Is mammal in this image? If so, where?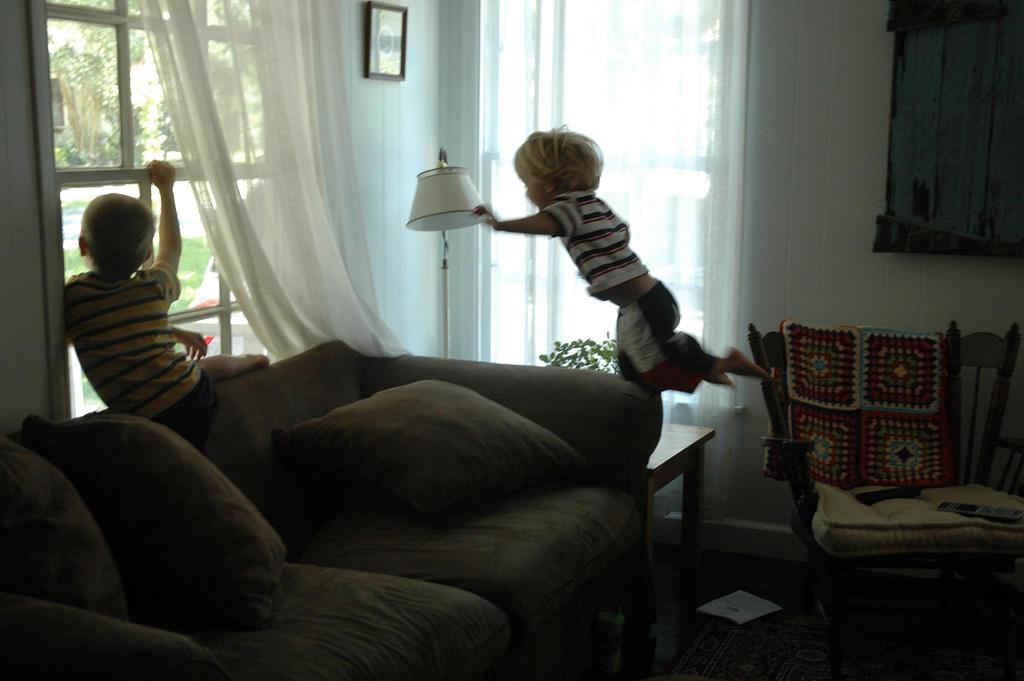
Yes, at pyautogui.locateOnScreen(61, 154, 268, 424).
